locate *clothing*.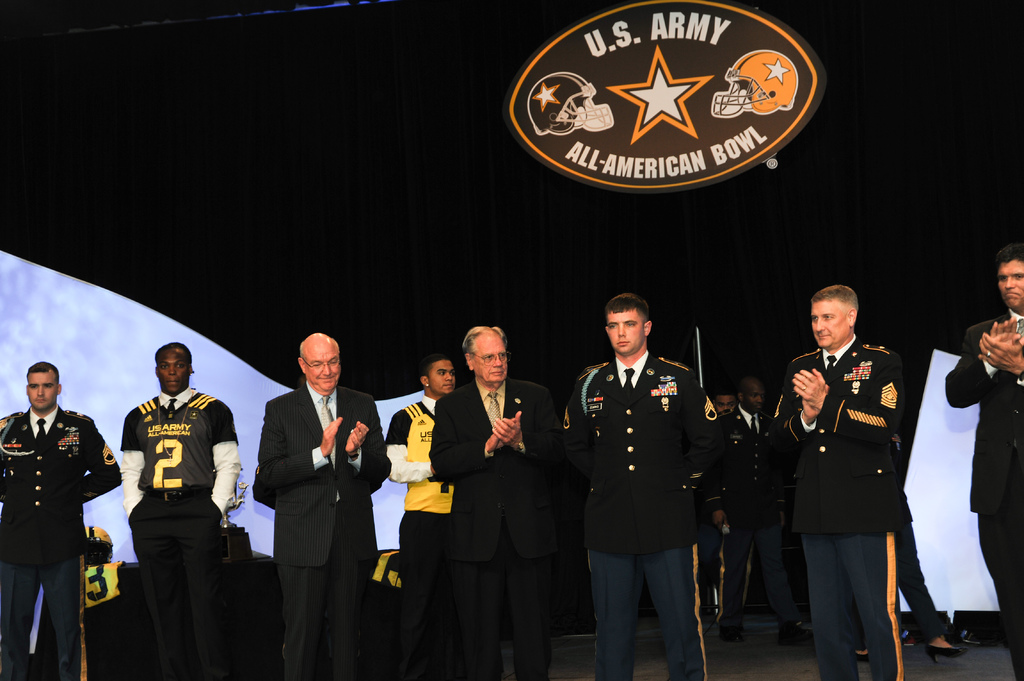
Bounding box: box=[779, 340, 913, 680].
